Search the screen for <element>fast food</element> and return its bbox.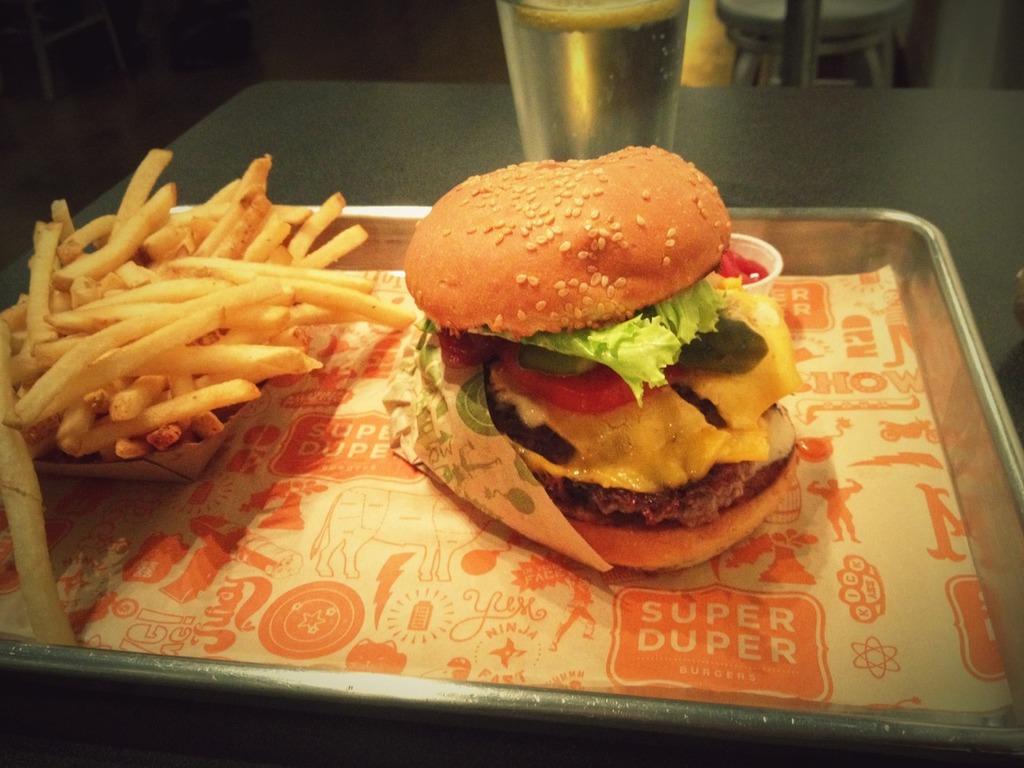
Found: crop(210, 178, 272, 254).
